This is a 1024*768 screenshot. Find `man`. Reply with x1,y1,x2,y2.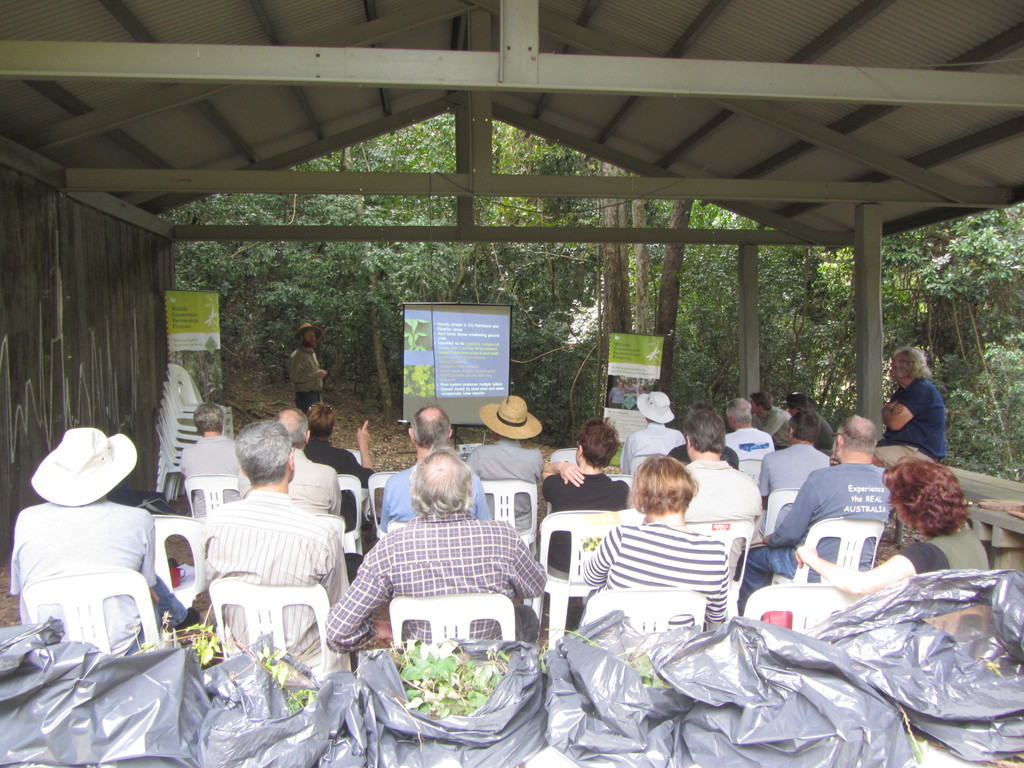
323,446,547,647.
